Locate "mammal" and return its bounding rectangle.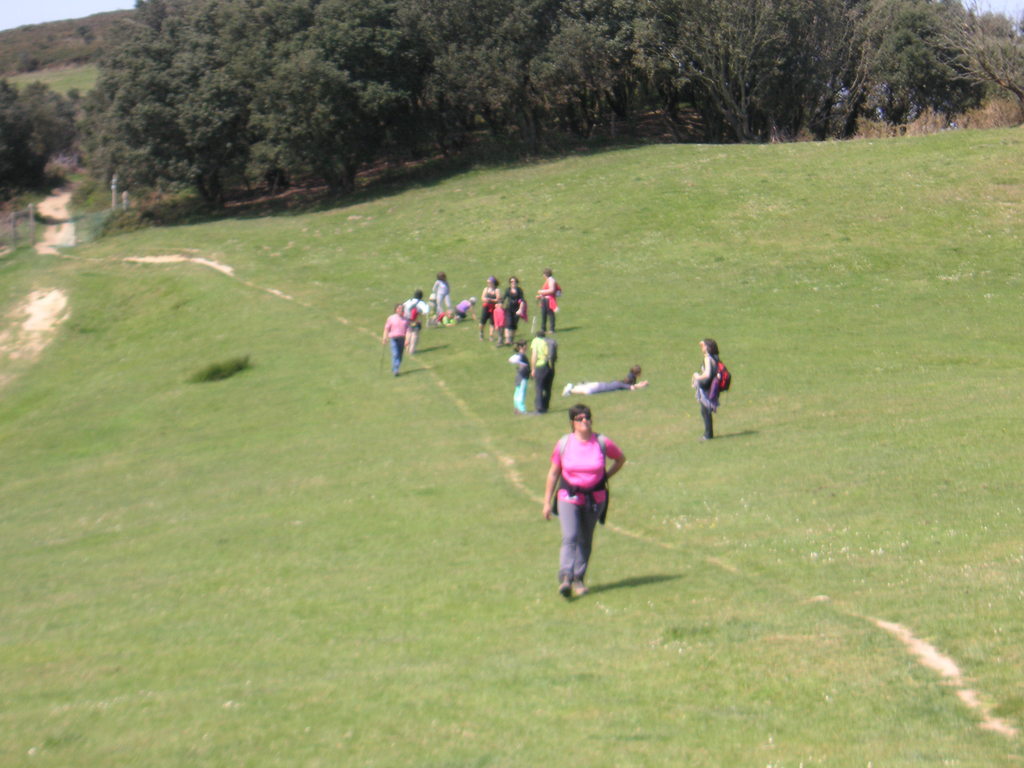
x1=540 y1=405 x2=632 y2=586.
